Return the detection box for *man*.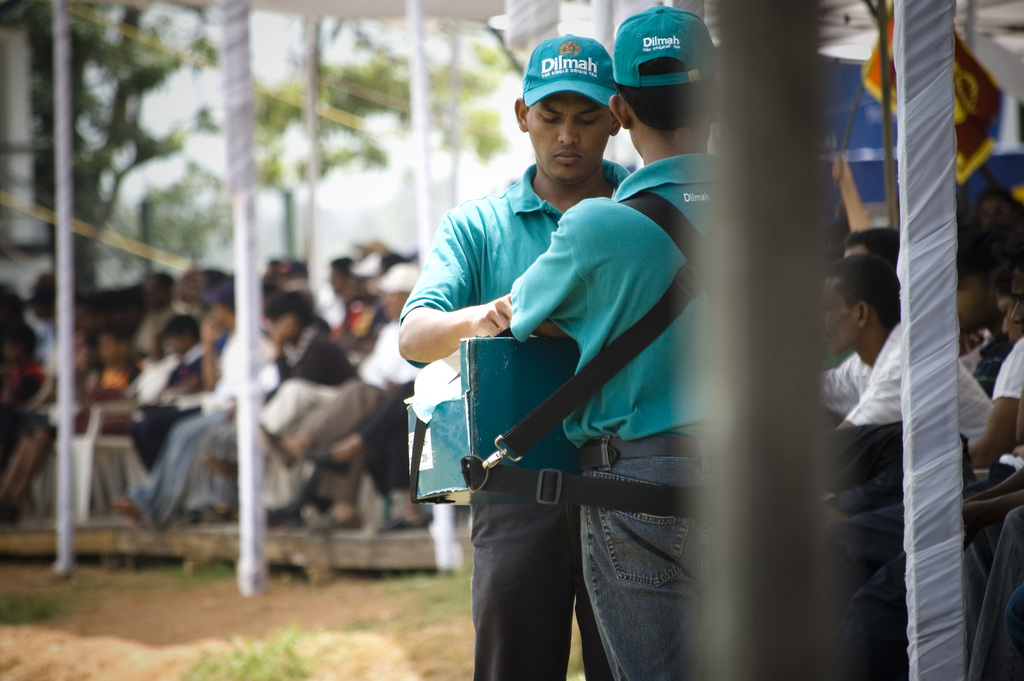
l=499, t=0, r=721, b=676.
